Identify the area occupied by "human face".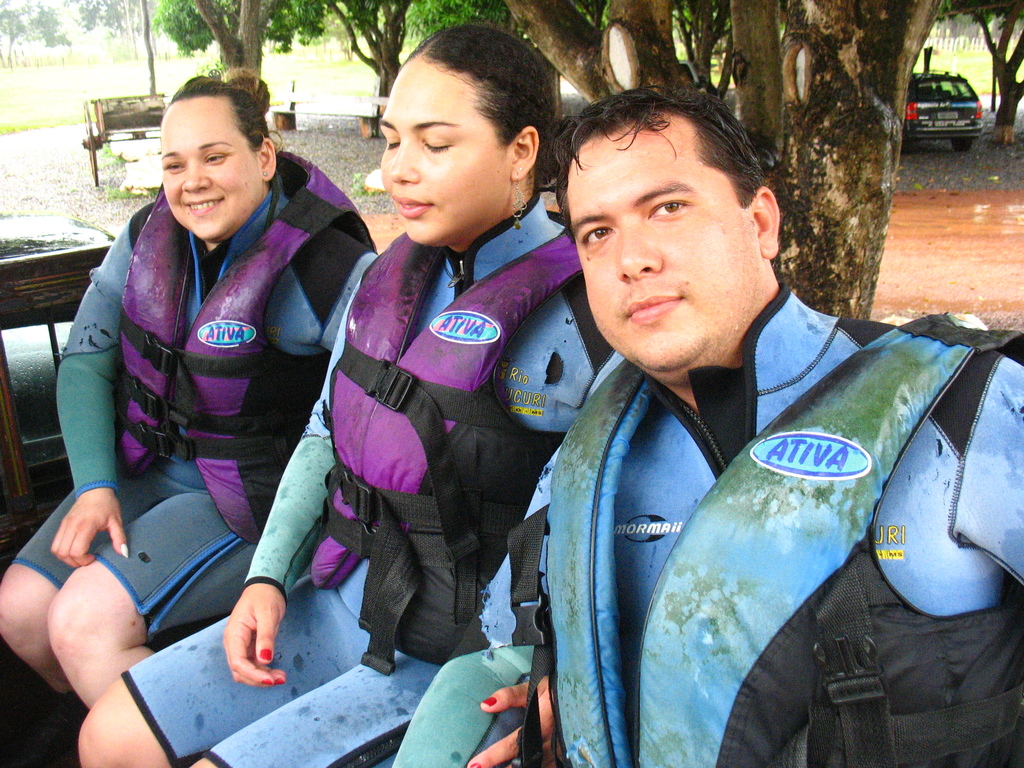
Area: [x1=381, y1=65, x2=514, y2=243].
